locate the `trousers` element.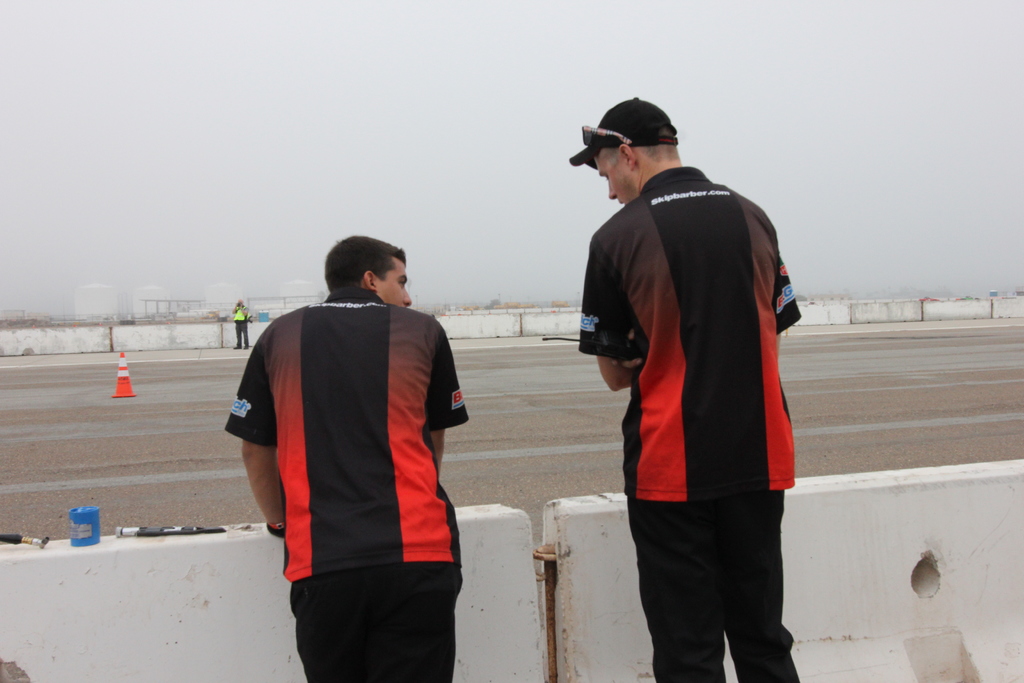
Element bbox: {"x1": 285, "y1": 572, "x2": 468, "y2": 680}.
